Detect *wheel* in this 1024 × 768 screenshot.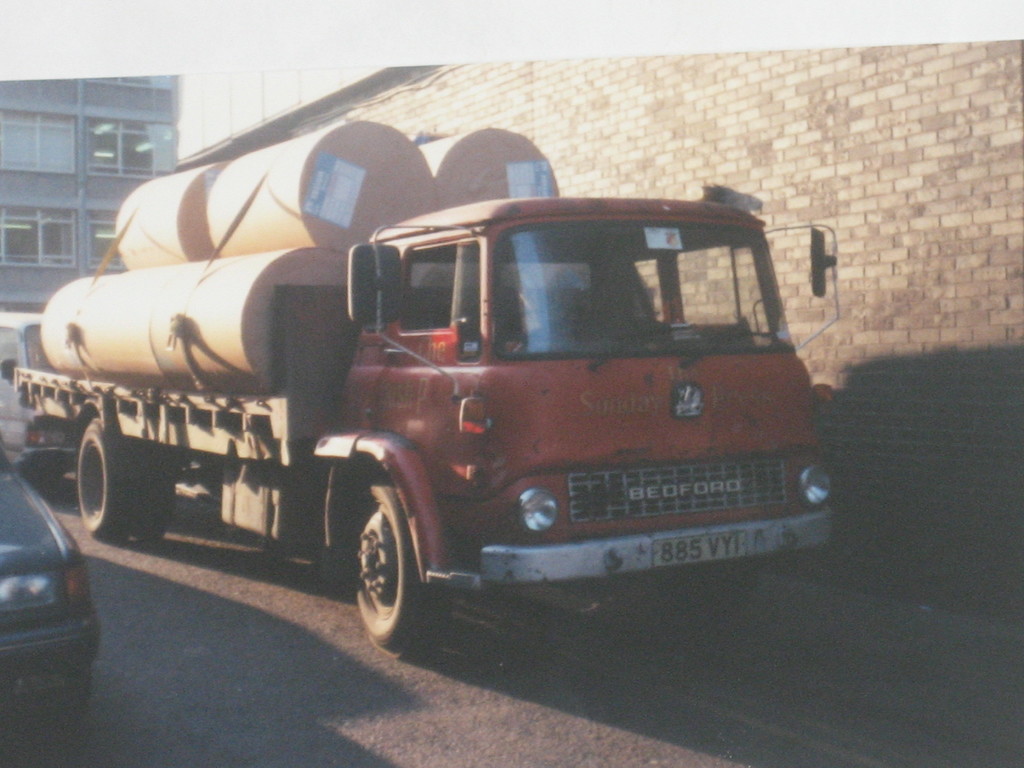
Detection: Rect(135, 446, 175, 548).
